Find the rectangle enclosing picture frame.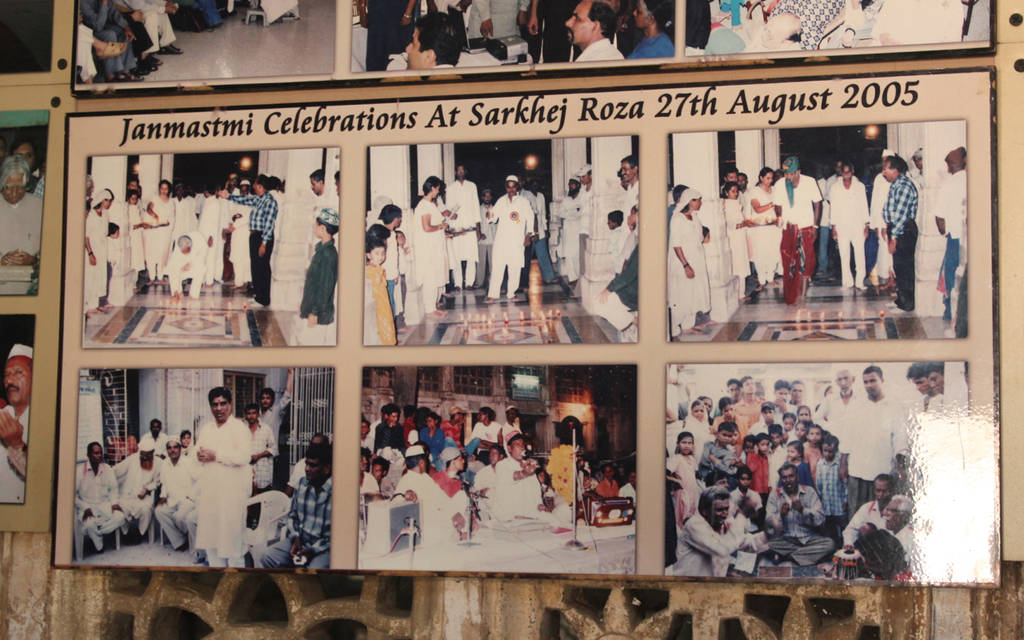
x1=68 y1=0 x2=998 y2=96.
